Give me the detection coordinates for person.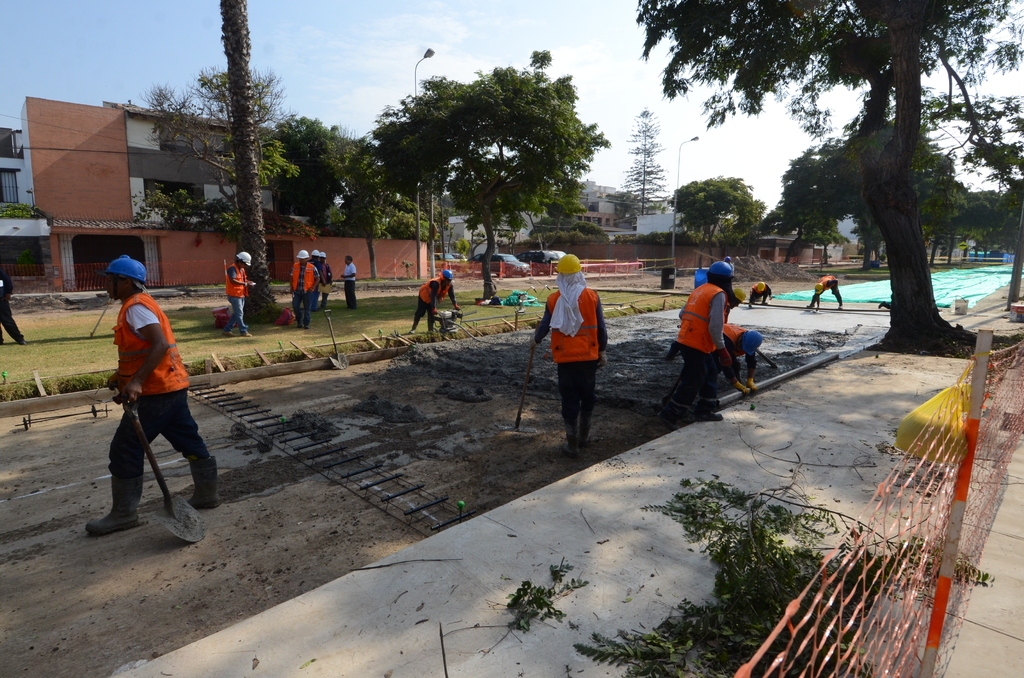
Rect(532, 255, 609, 443).
